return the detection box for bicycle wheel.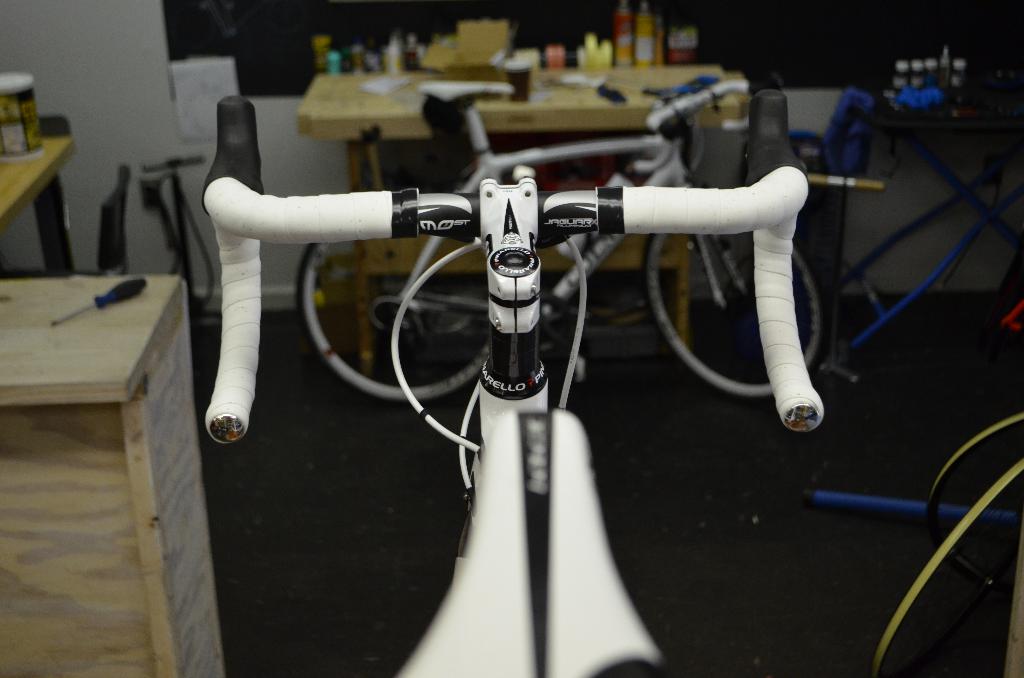
<bbox>639, 233, 828, 401</bbox>.
